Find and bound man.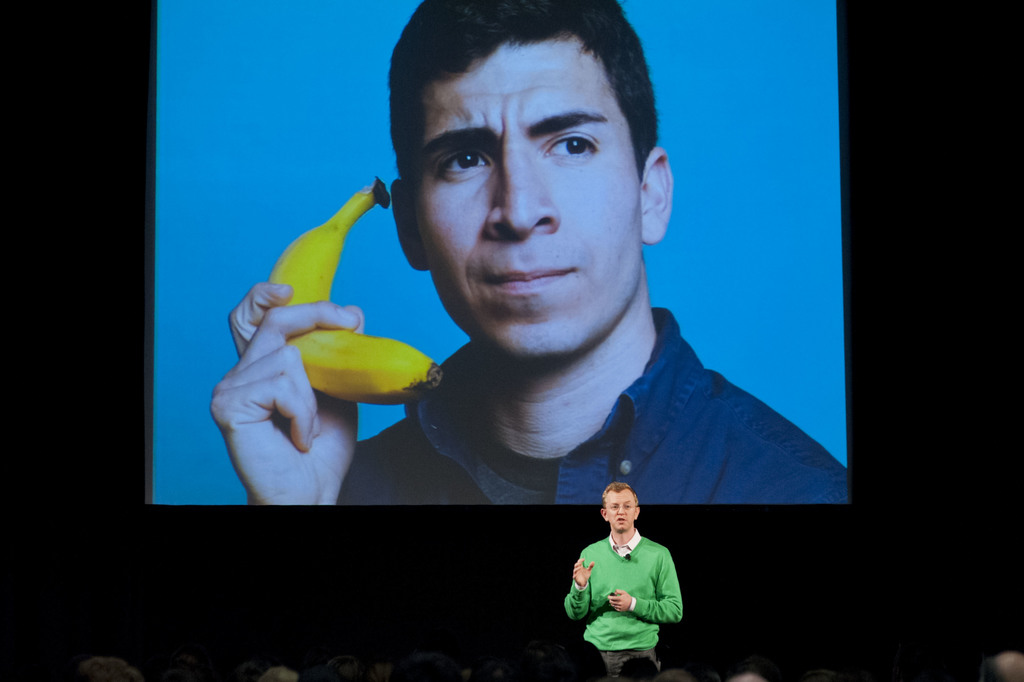
Bound: <bbox>209, 0, 850, 506</bbox>.
